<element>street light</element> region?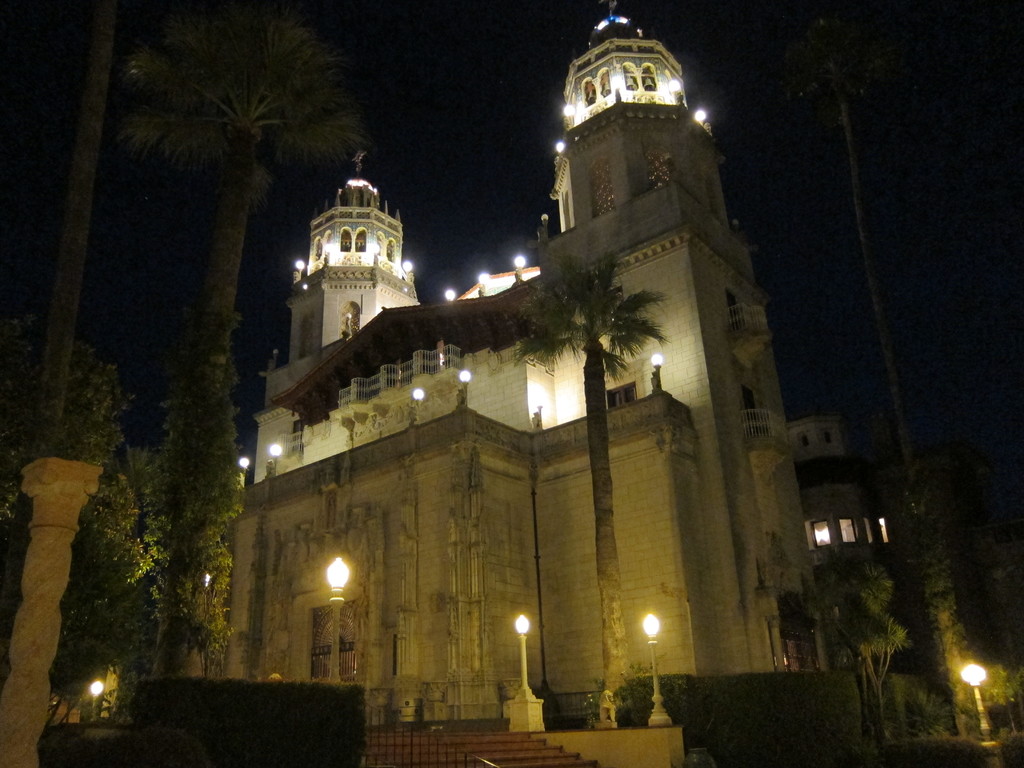
(643,614,678,726)
